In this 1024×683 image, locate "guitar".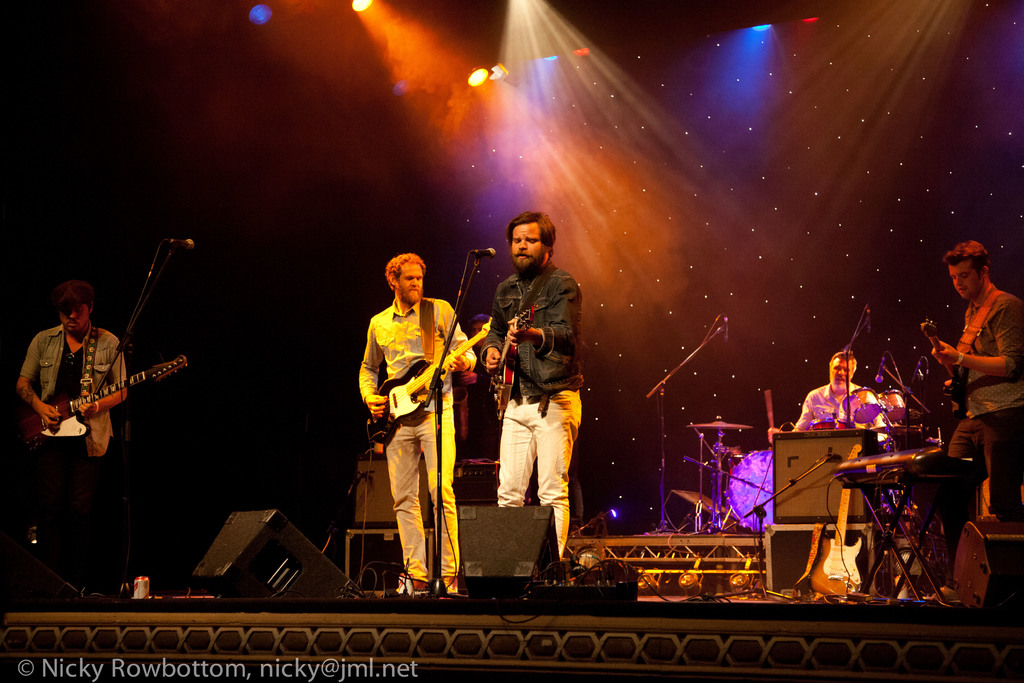
Bounding box: crop(25, 342, 184, 457).
